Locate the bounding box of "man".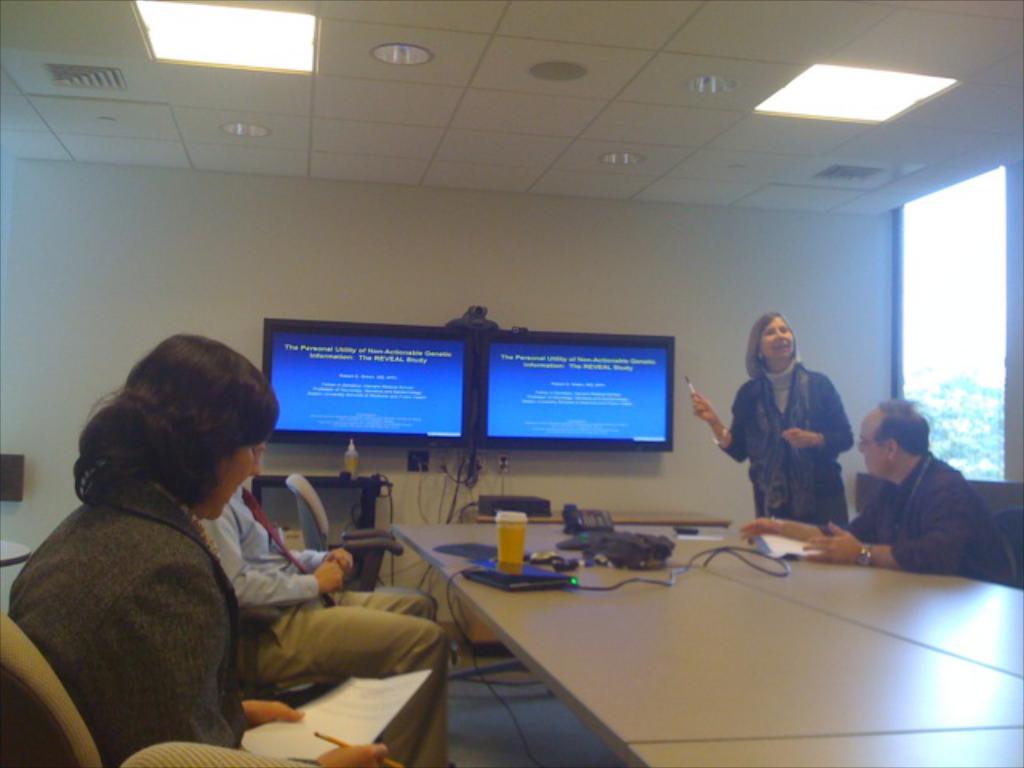
Bounding box: [x1=738, y1=398, x2=1021, y2=587].
